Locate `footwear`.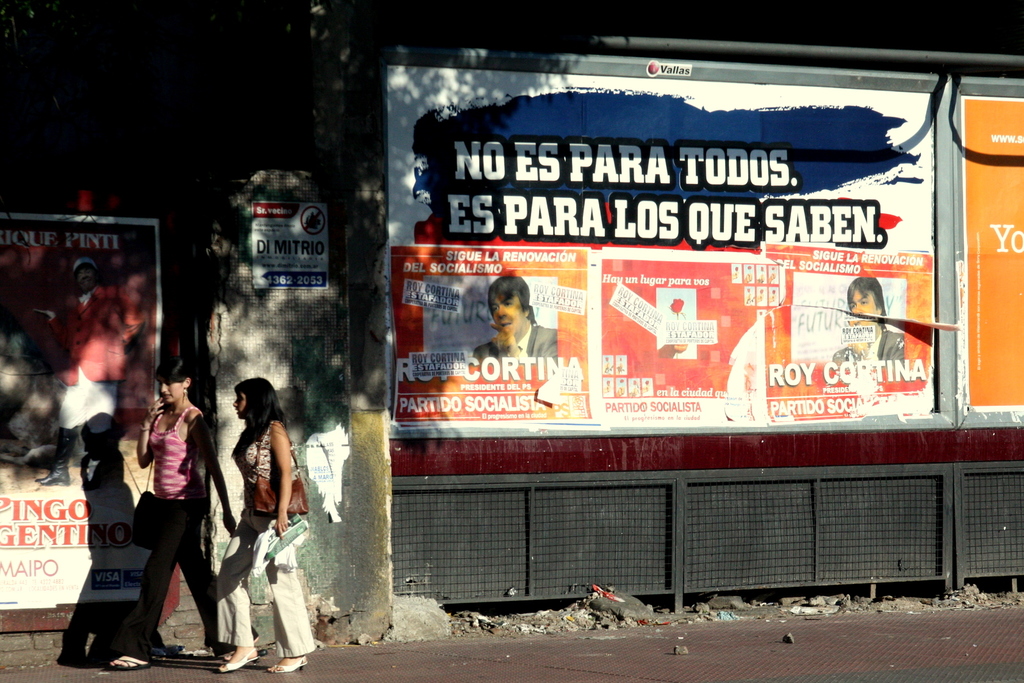
Bounding box: [x1=269, y1=655, x2=308, y2=672].
